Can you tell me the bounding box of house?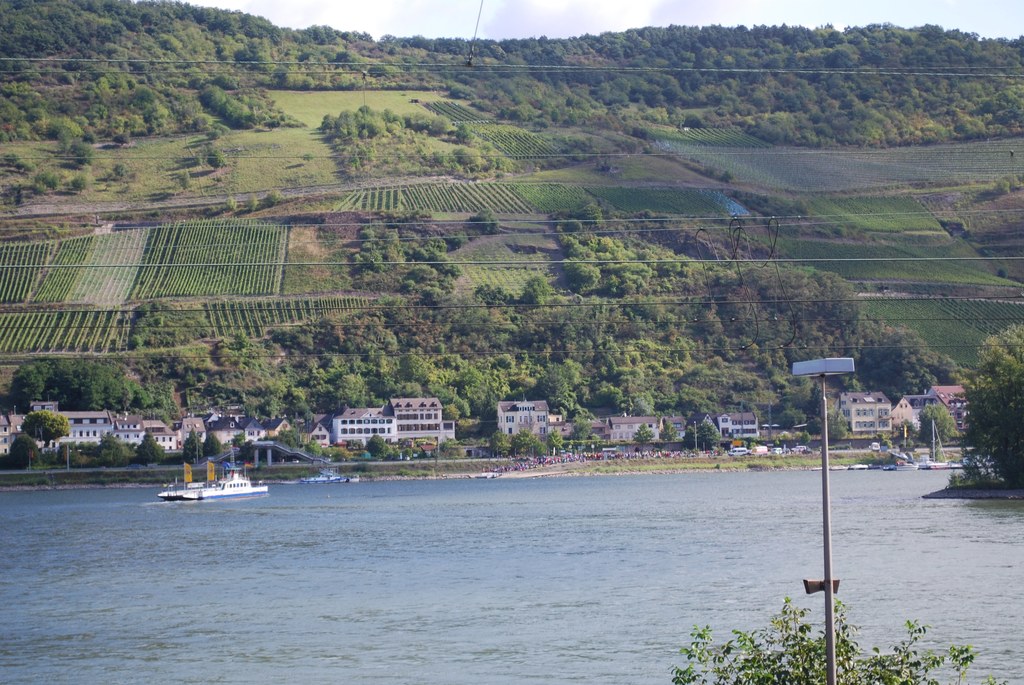
(left=0, top=415, right=9, bottom=454).
